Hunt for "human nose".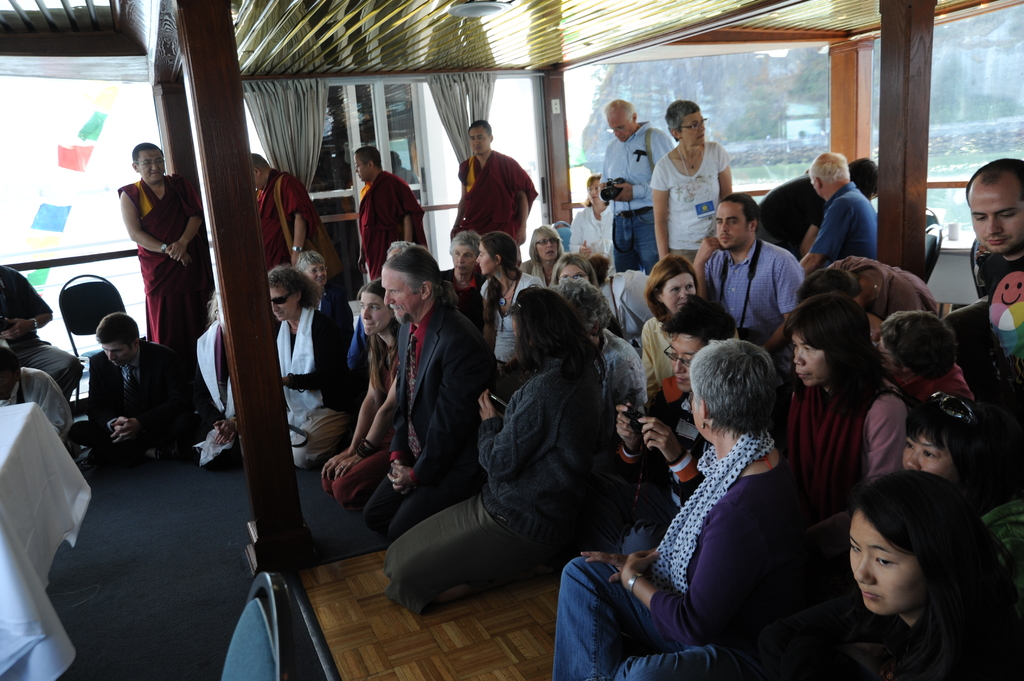
Hunted down at (720, 221, 729, 232).
